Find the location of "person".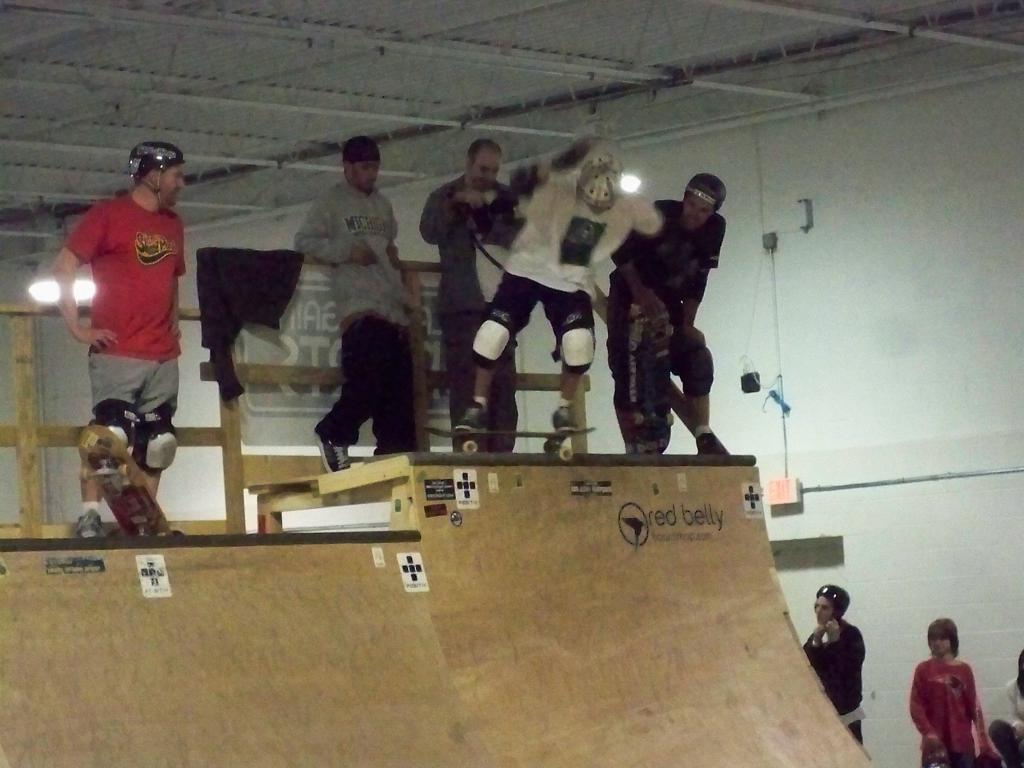
Location: <box>908,622,994,767</box>.
